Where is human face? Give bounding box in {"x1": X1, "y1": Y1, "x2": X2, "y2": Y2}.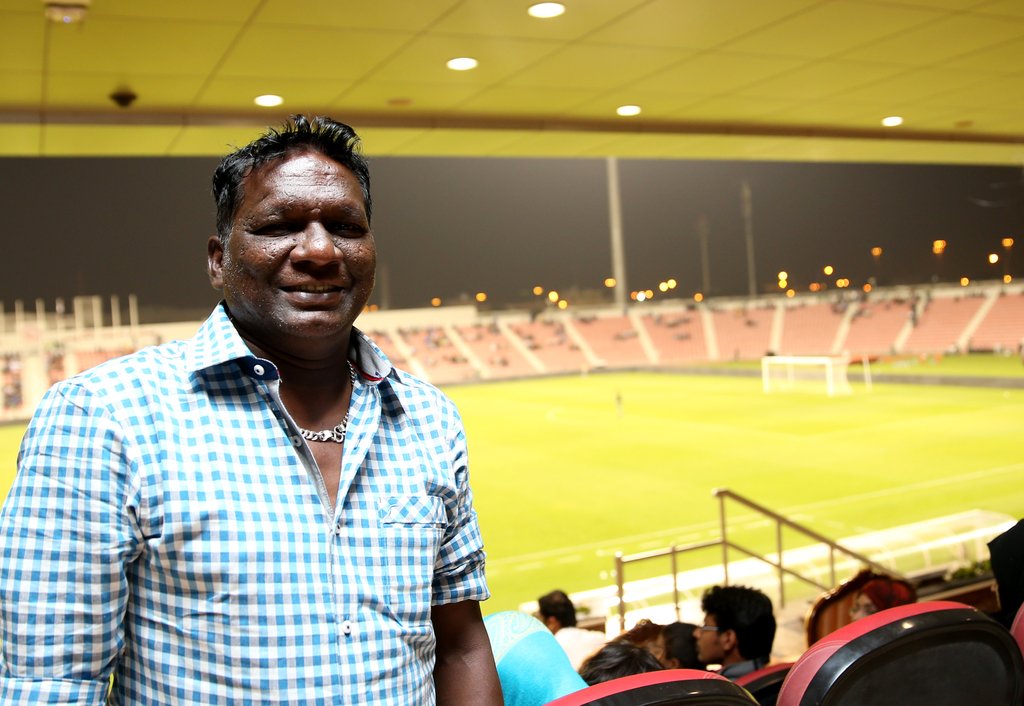
{"x1": 852, "y1": 593, "x2": 878, "y2": 622}.
